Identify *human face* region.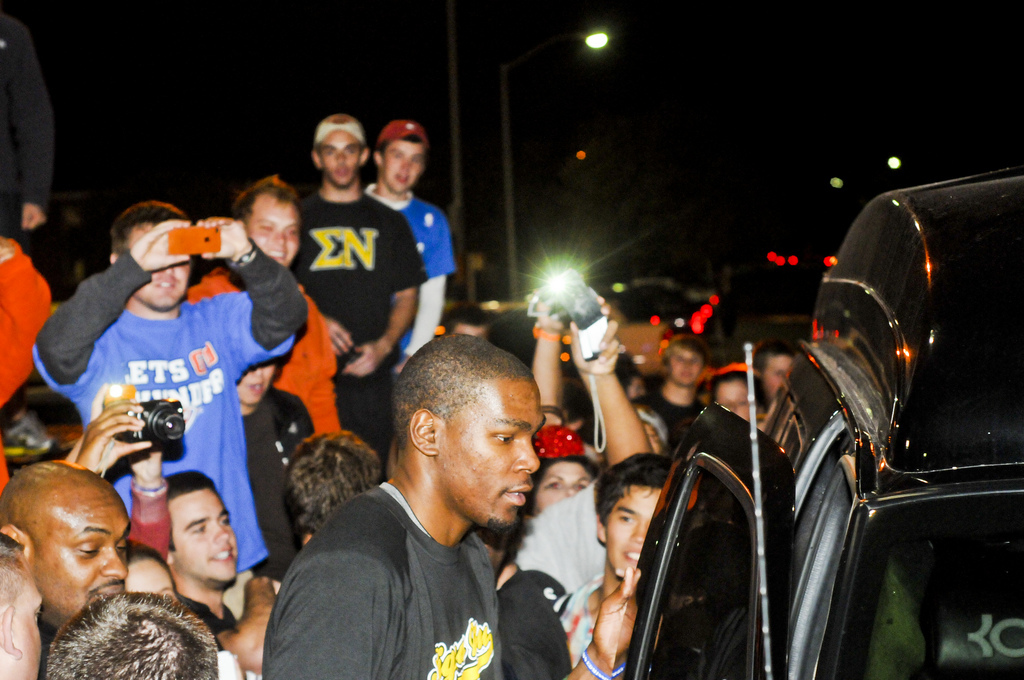
Region: x1=535 y1=461 x2=592 y2=512.
